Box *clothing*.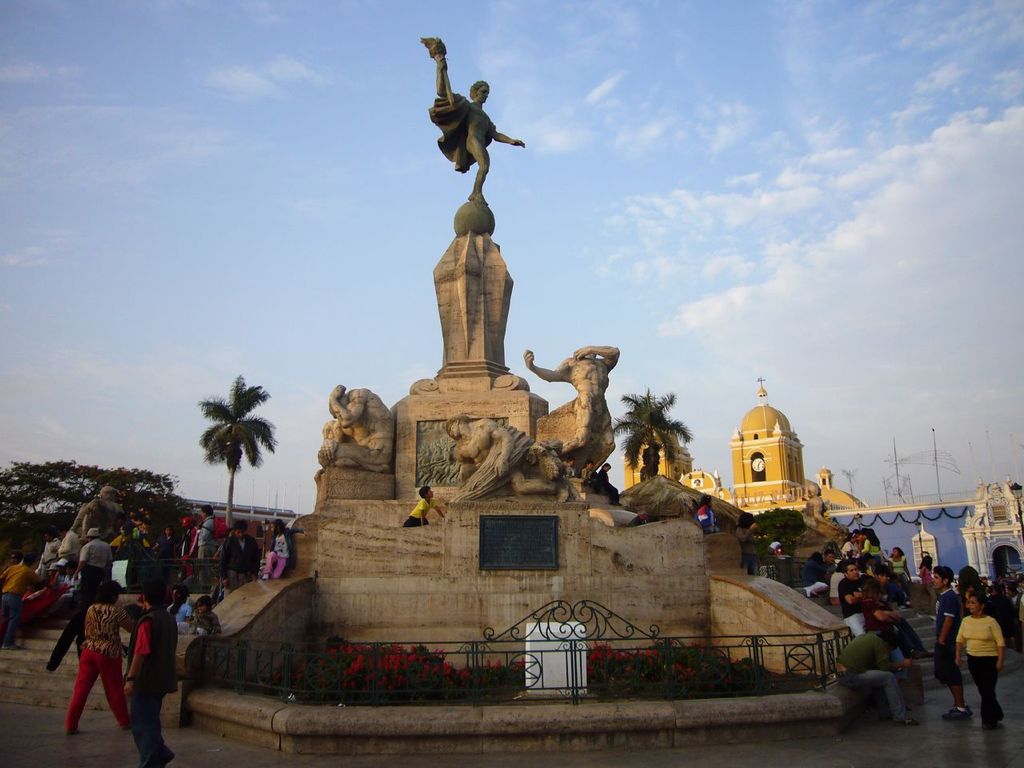
pyautogui.locateOnScreen(61, 601, 135, 735).
